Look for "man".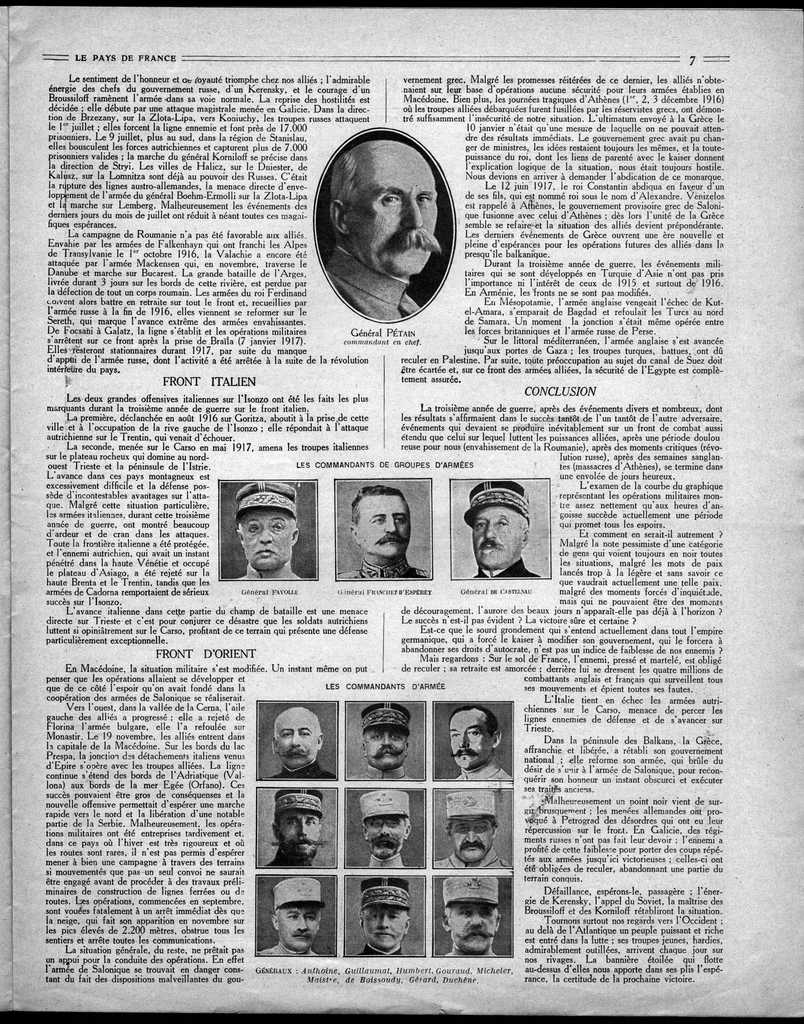
Found: <region>337, 484, 428, 578</region>.
